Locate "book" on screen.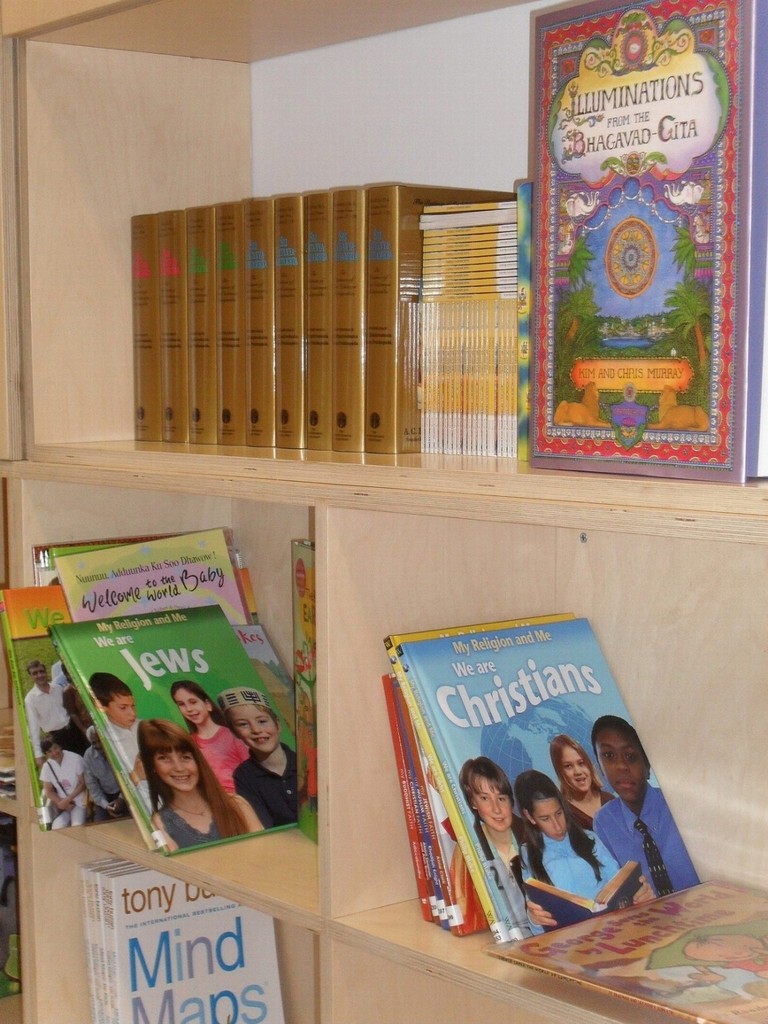
On screen at x1=0 y1=810 x2=30 y2=1002.
